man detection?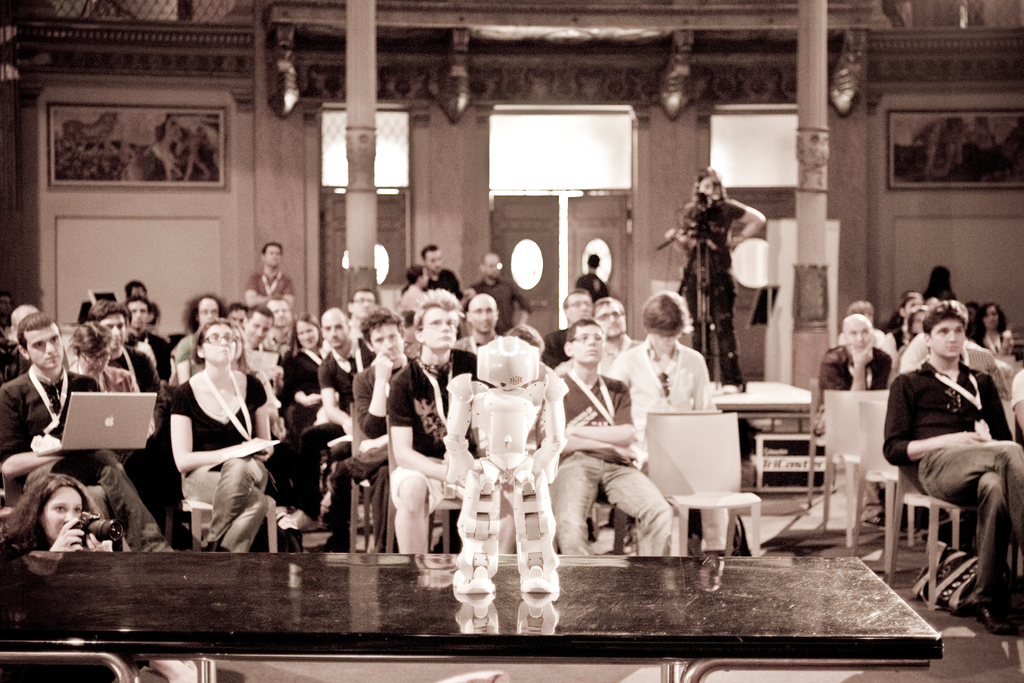
{"left": 541, "top": 286, "right": 591, "bottom": 365}
